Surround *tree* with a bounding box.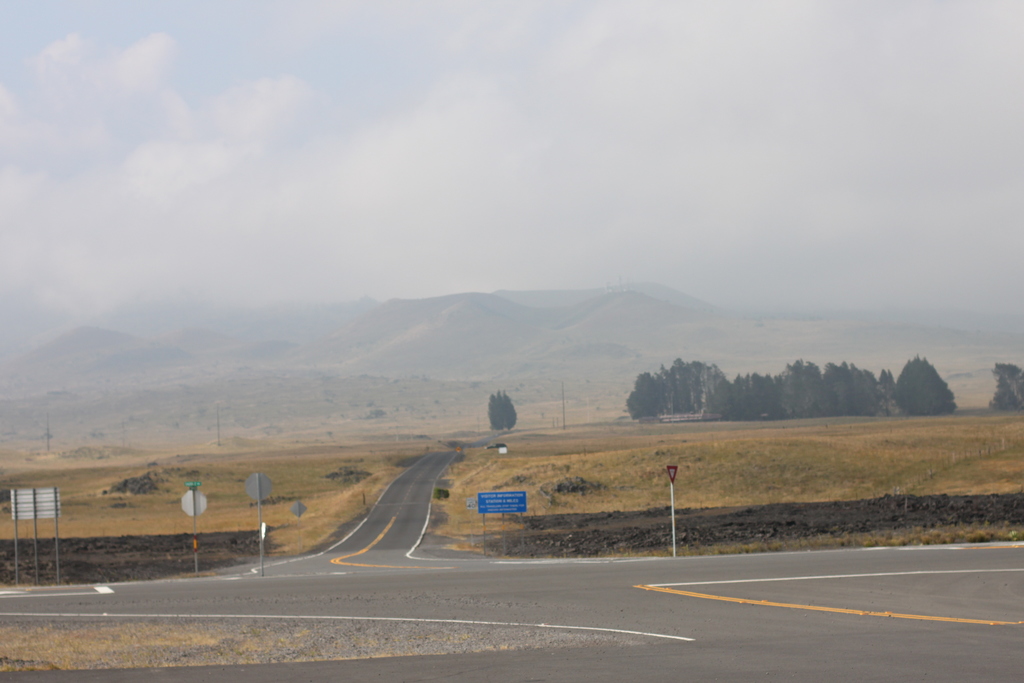
box(981, 361, 1023, 414).
